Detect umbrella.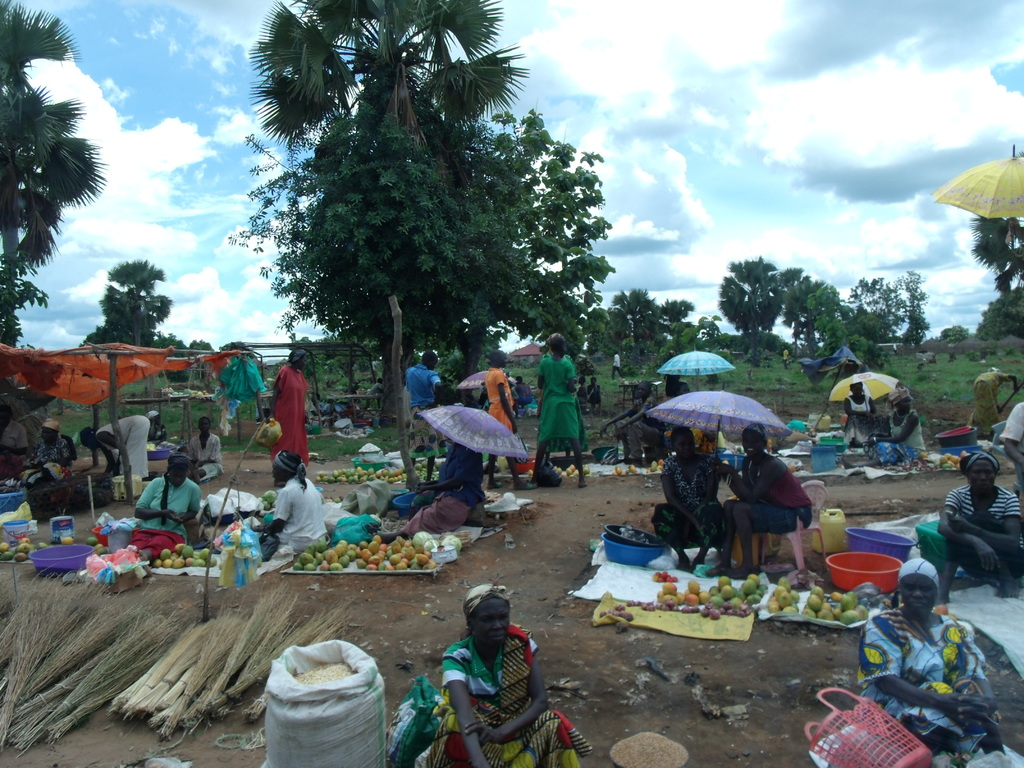
Detected at x1=927, y1=144, x2=1023, y2=266.
